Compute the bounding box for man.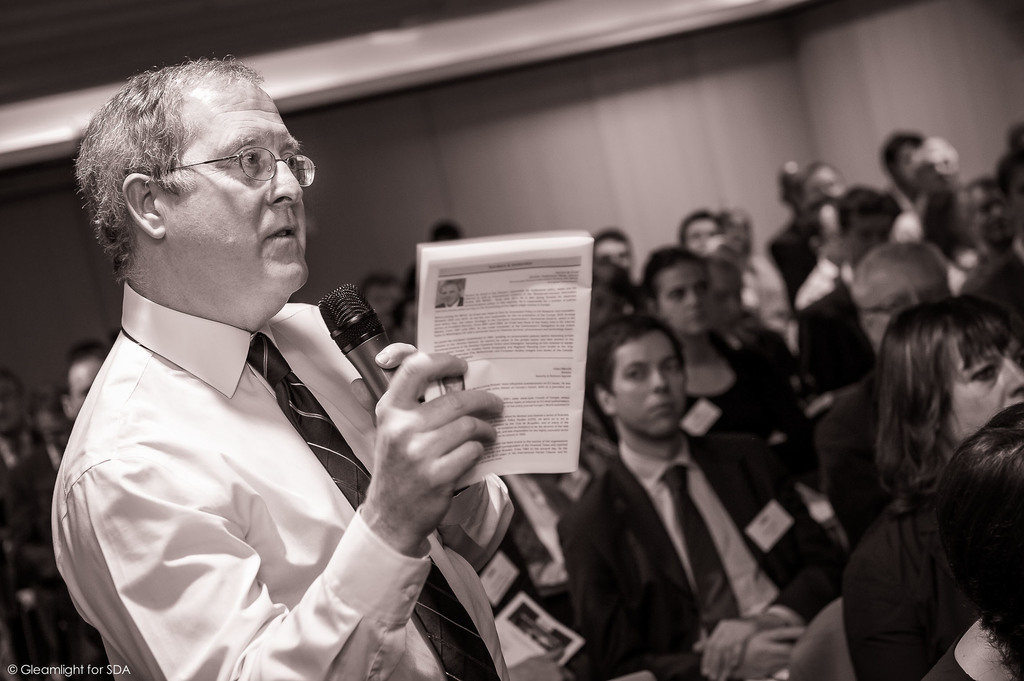
<box>553,310,859,680</box>.
